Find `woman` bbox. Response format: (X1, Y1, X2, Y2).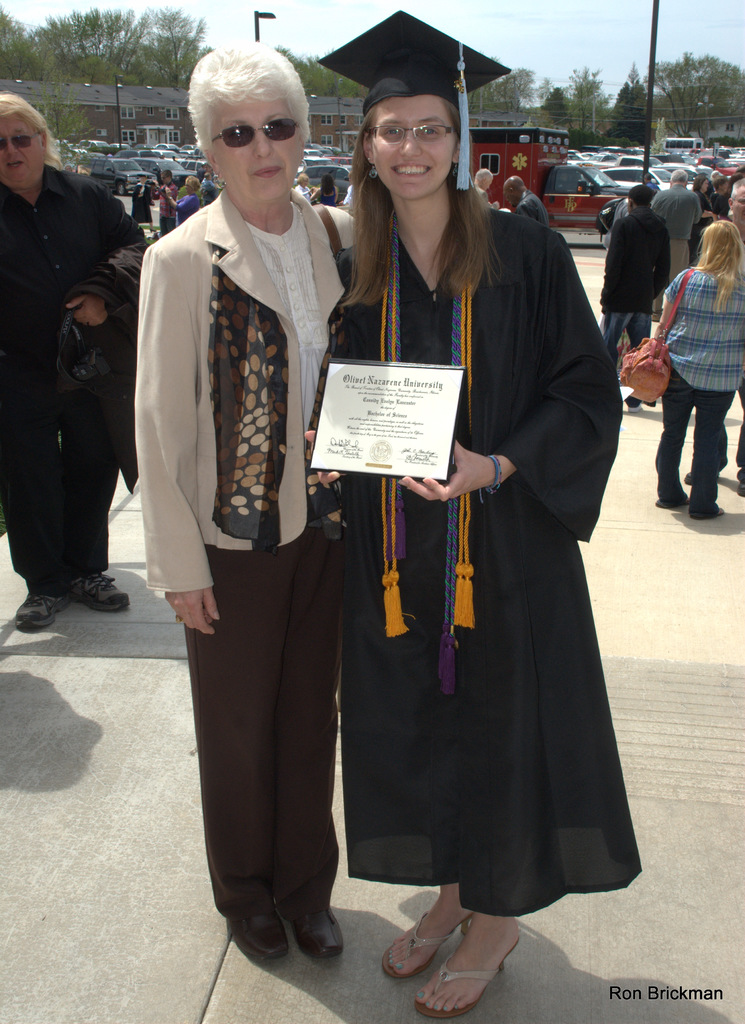
(638, 225, 744, 511).
